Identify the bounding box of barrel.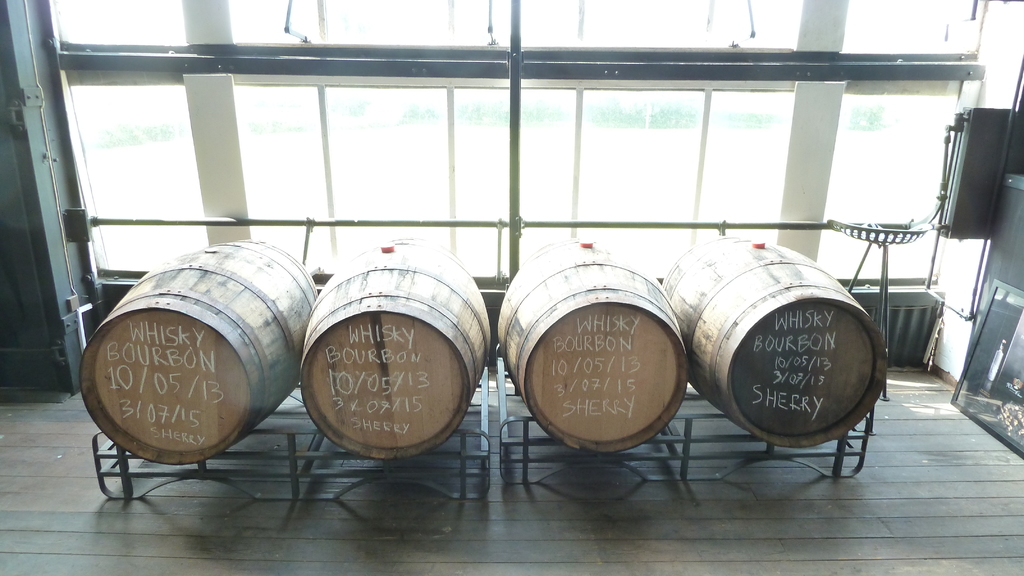
305:246:496:463.
